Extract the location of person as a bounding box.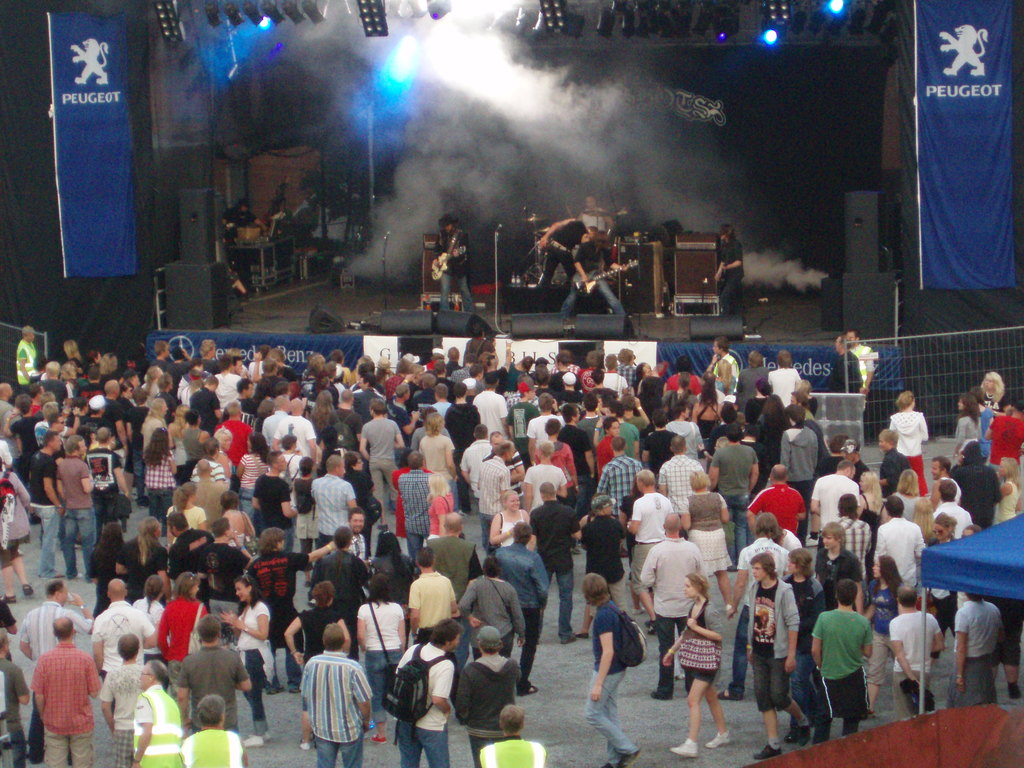
434 213 477 316.
